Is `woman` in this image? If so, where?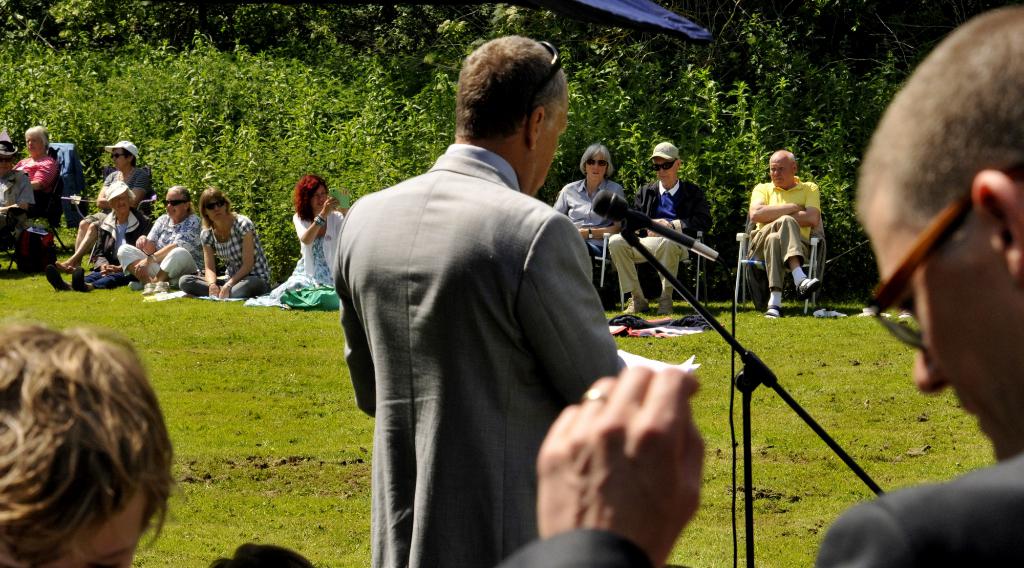
Yes, at [left=8, top=125, right=58, bottom=228].
